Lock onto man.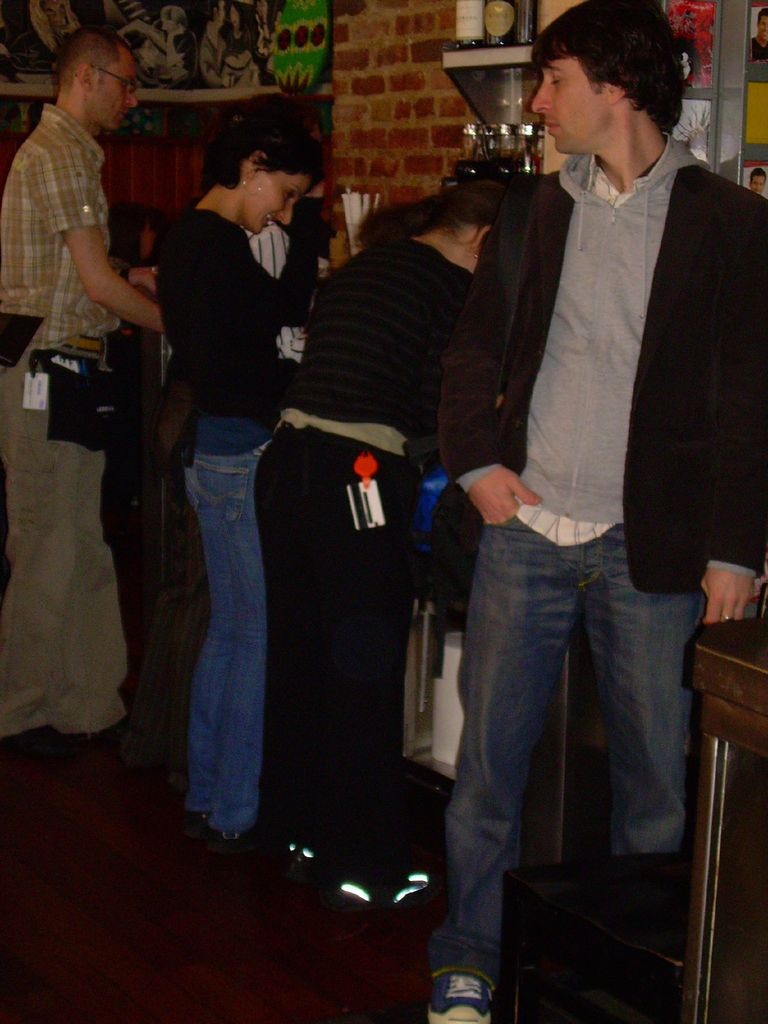
Locked: box=[0, 25, 166, 769].
